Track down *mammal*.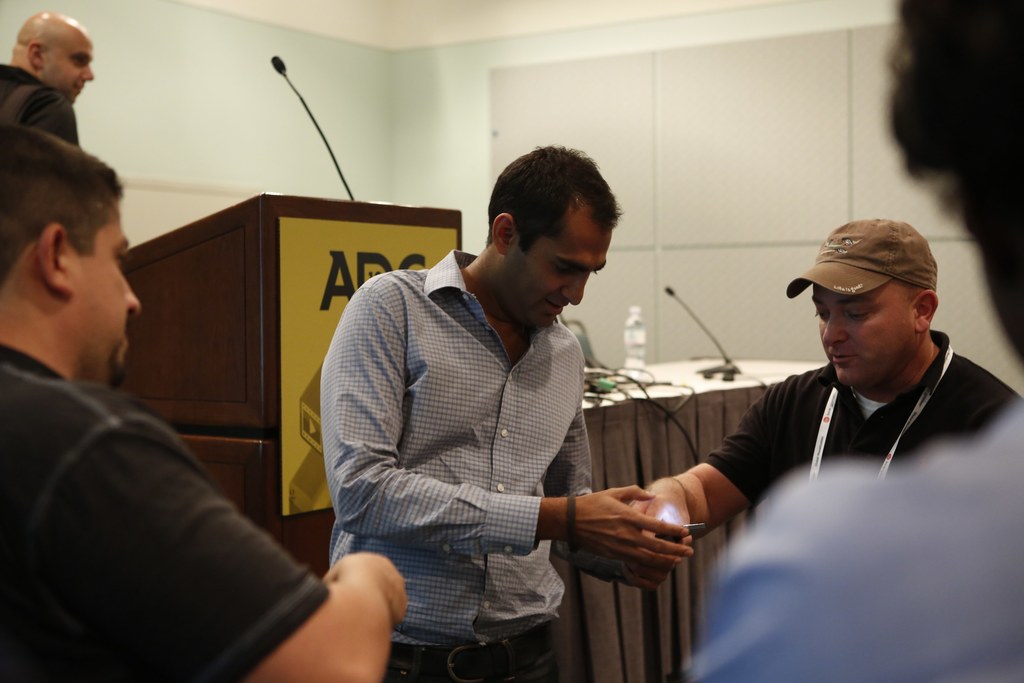
Tracked to box(0, 124, 409, 682).
